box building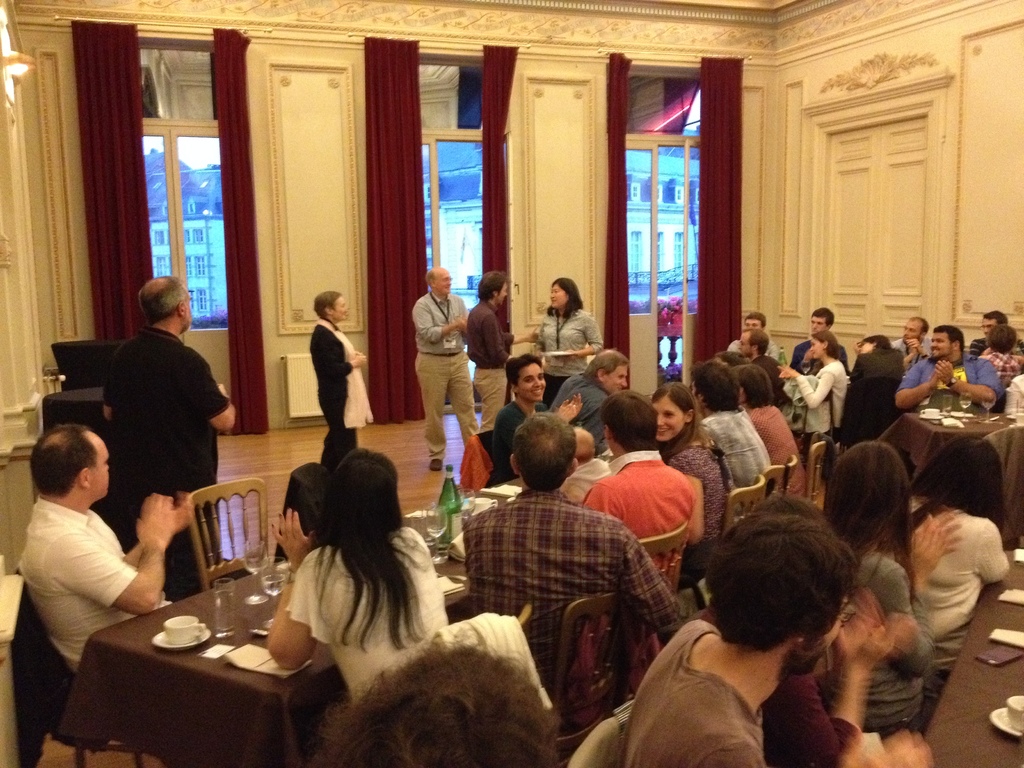
rect(0, 0, 1023, 767)
